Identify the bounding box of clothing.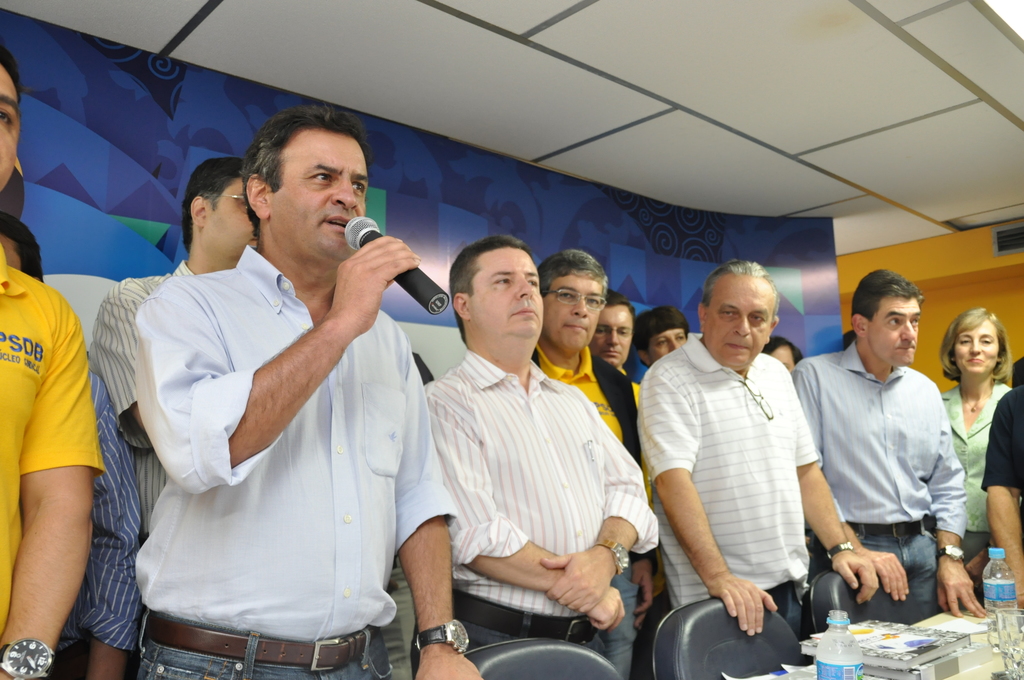
927/375/1018/597.
